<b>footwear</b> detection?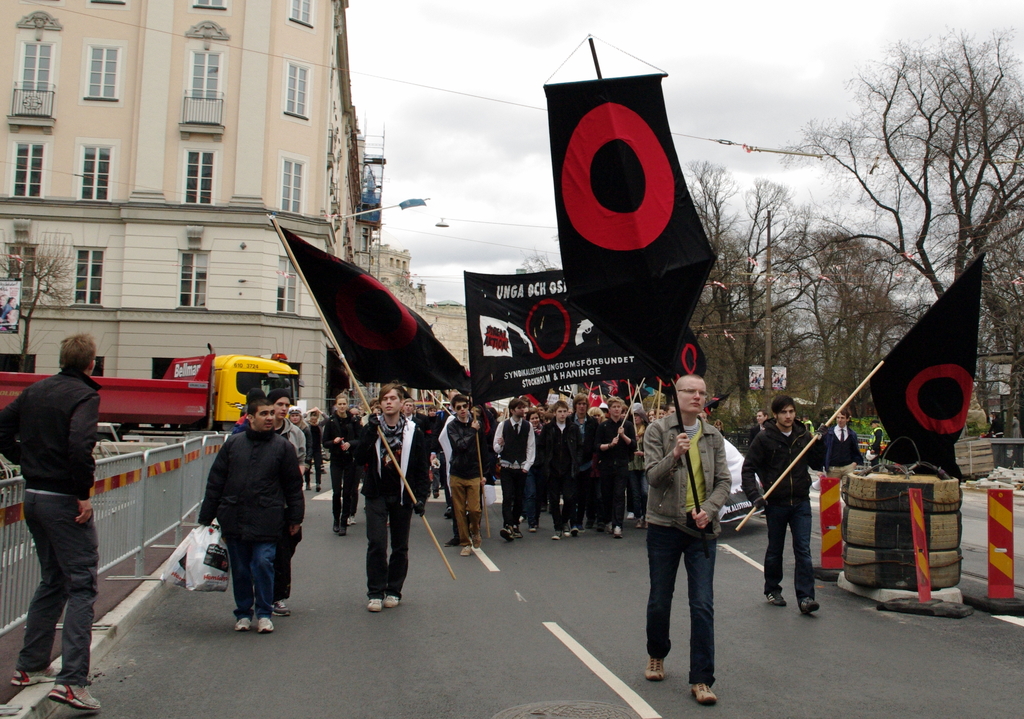
box=[442, 536, 461, 547]
